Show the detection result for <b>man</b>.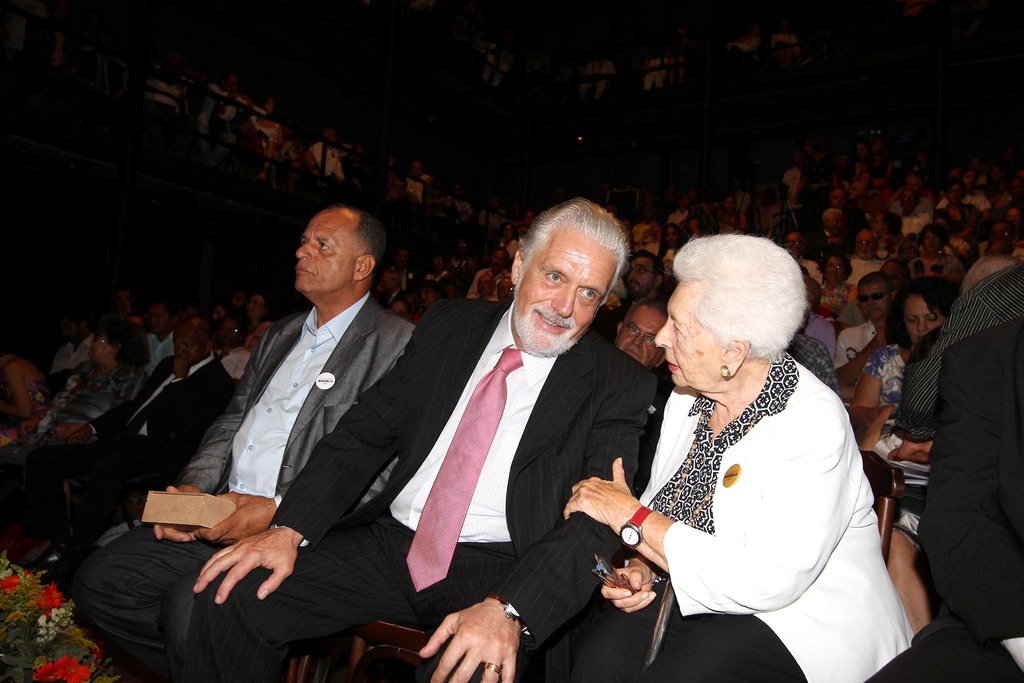
box(906, 222, 963, 278).
